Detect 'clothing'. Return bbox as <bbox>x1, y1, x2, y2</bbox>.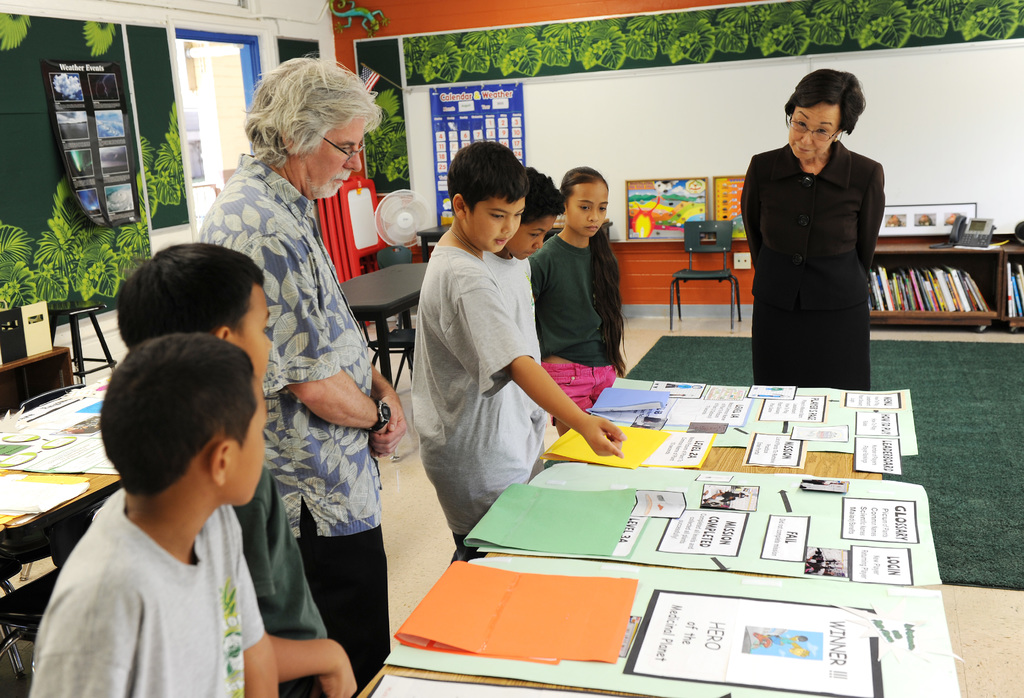
<bbox>479, 248, 545, 425</bbox>.
